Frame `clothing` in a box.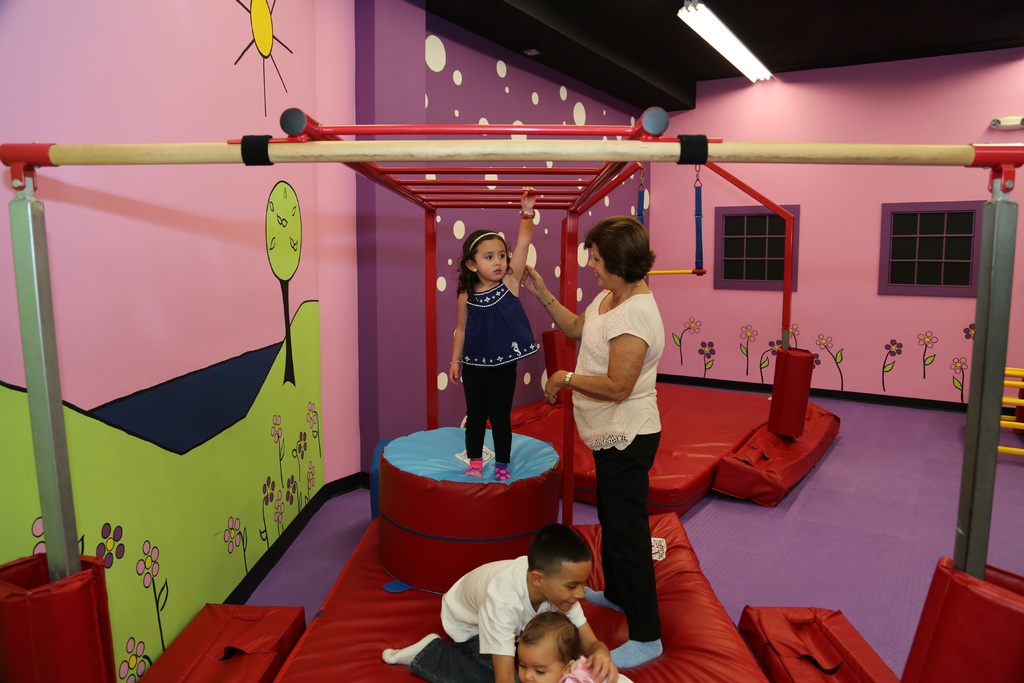
[x1=568, y1=249, x2=683, y2=589].
